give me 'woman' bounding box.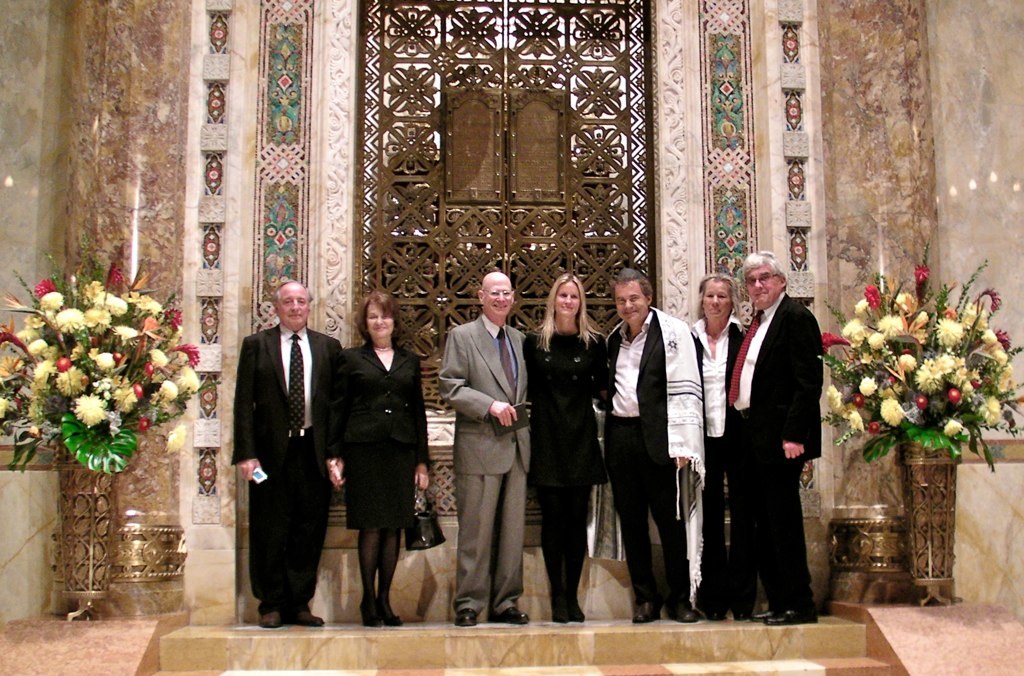
left=527, top=280, right=606, bottom=622.
